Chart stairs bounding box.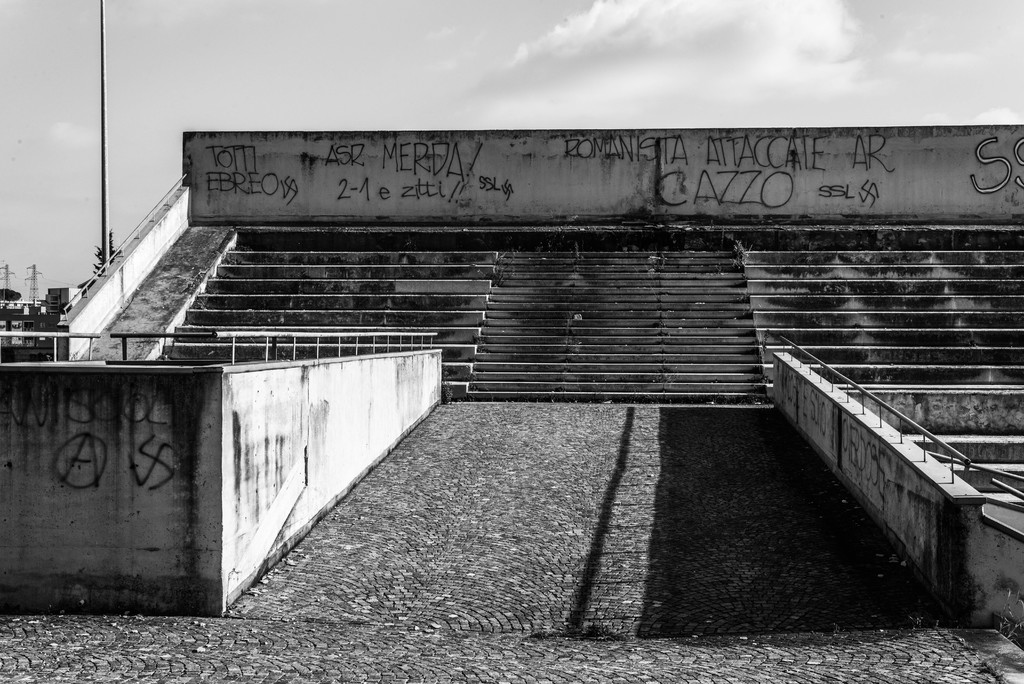
Charted: (left=860, top=389, right=1023, bottom=512).
